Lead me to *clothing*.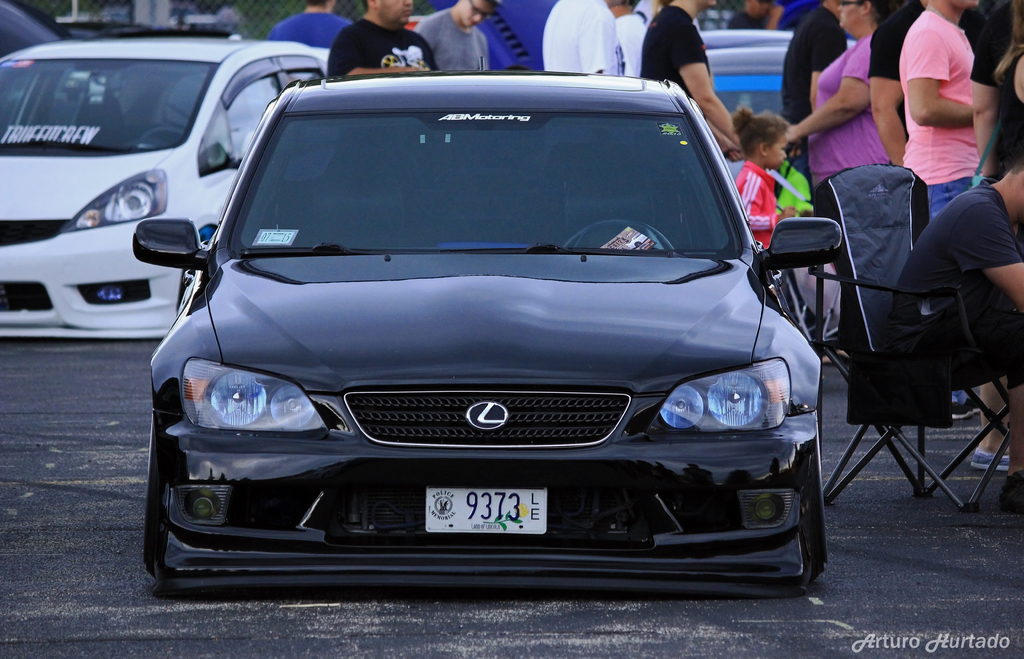
Lead to bbox(323, 12, 435, 76).
